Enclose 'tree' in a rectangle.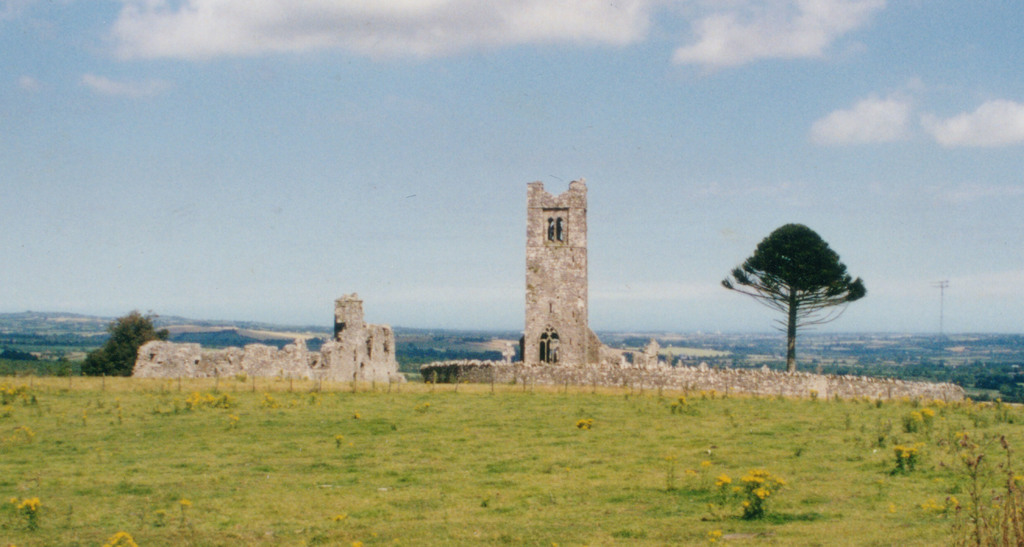
<bbox>90, 309, 163, 372</bbox>.
